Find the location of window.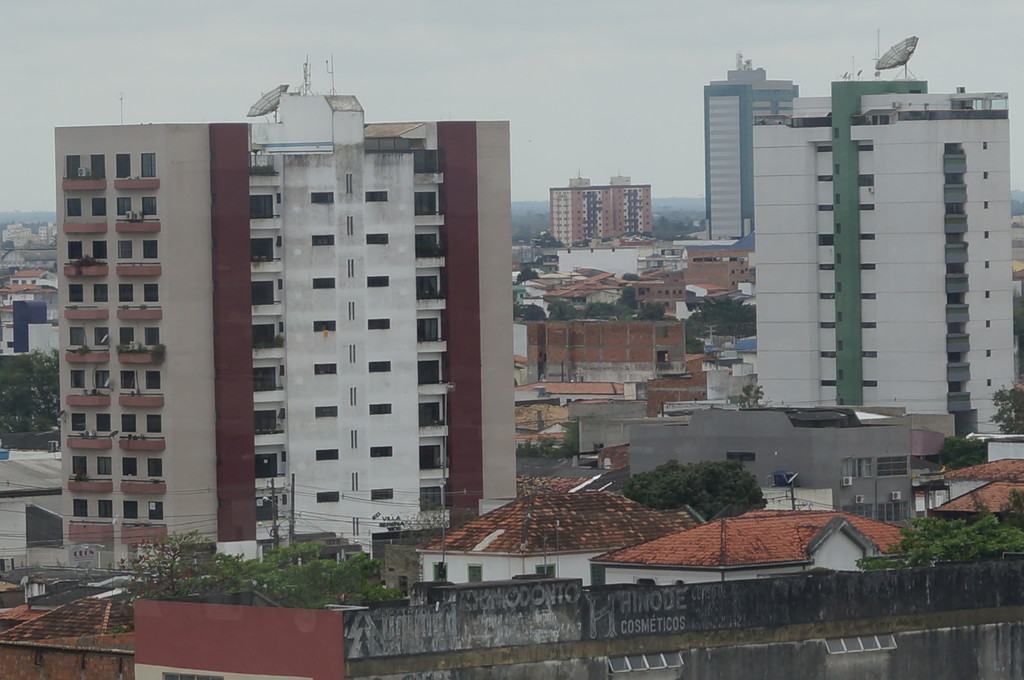
Location: 117, 196, 130, 216.
